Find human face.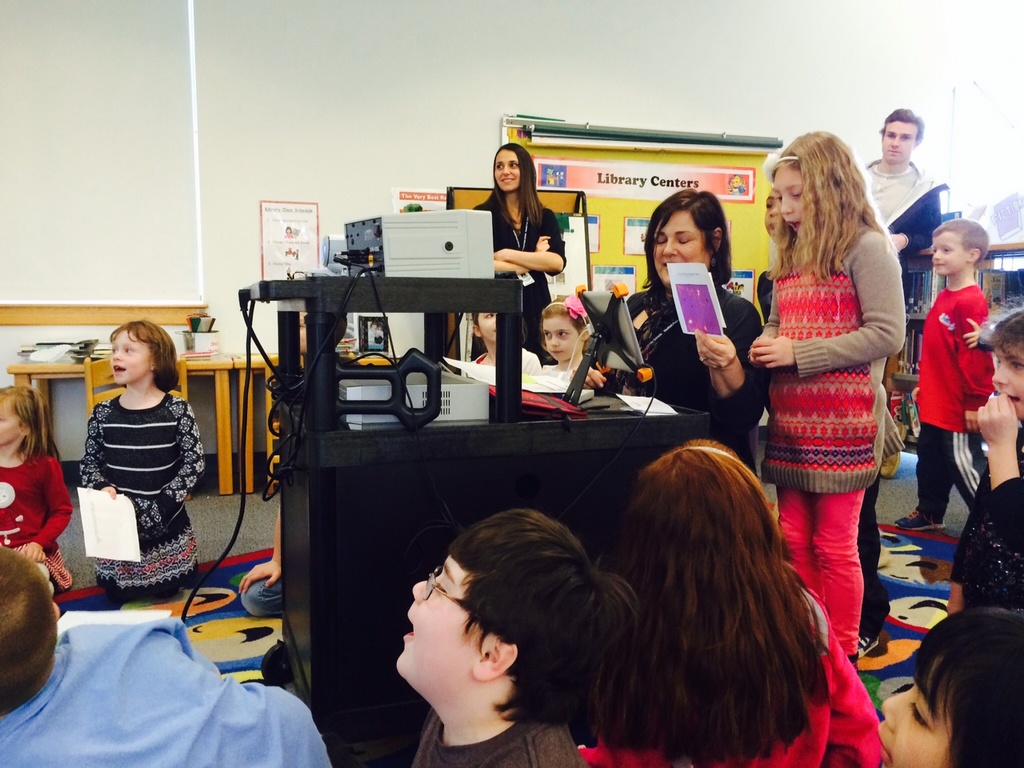
[x1=542, y1=318, x2=582, y2=361].
